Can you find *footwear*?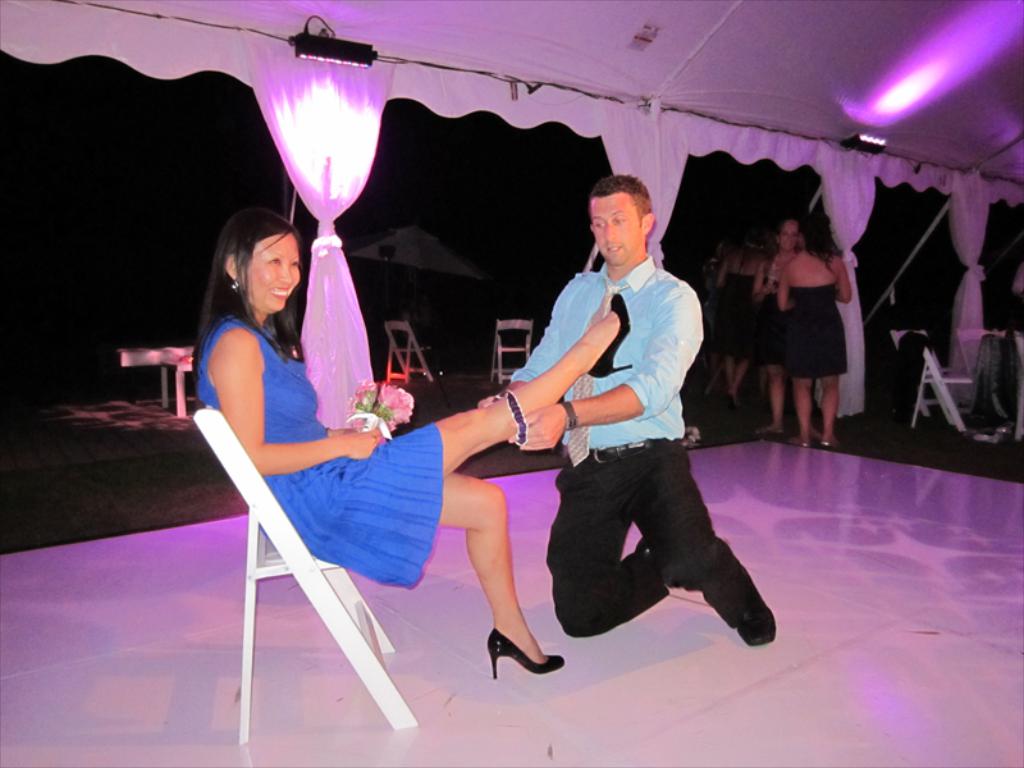
Yes, bounding box: (580, 288, 635, 380).
